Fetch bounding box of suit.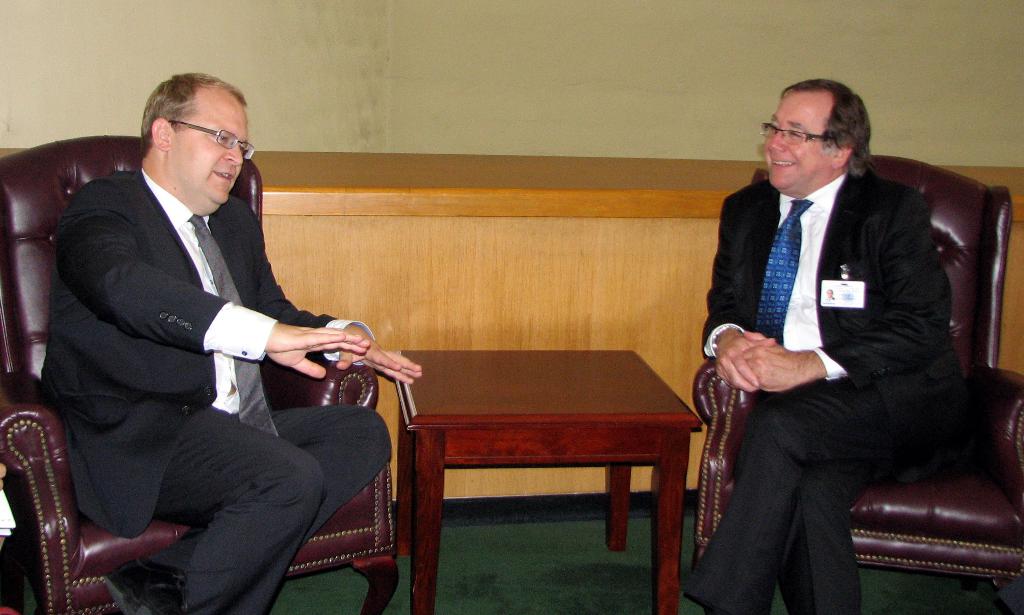
Bbox: <bbox>696, 164, 968, 614</bbox>.
